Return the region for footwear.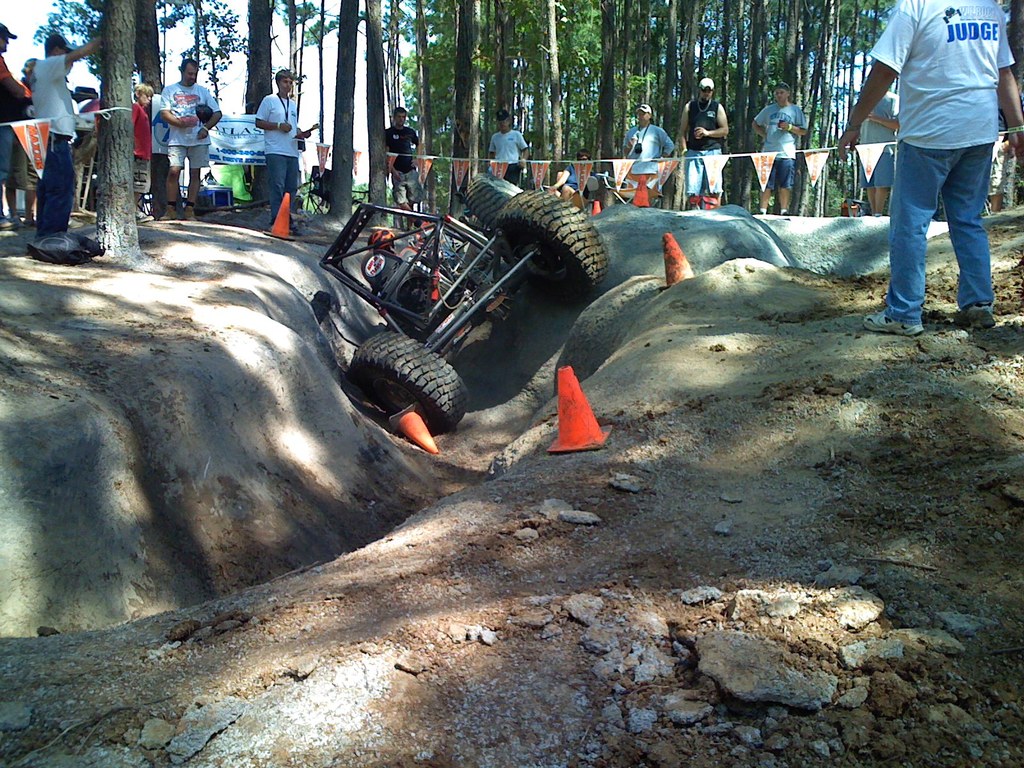
(left=164, top=209, right=178, bottom=222).
